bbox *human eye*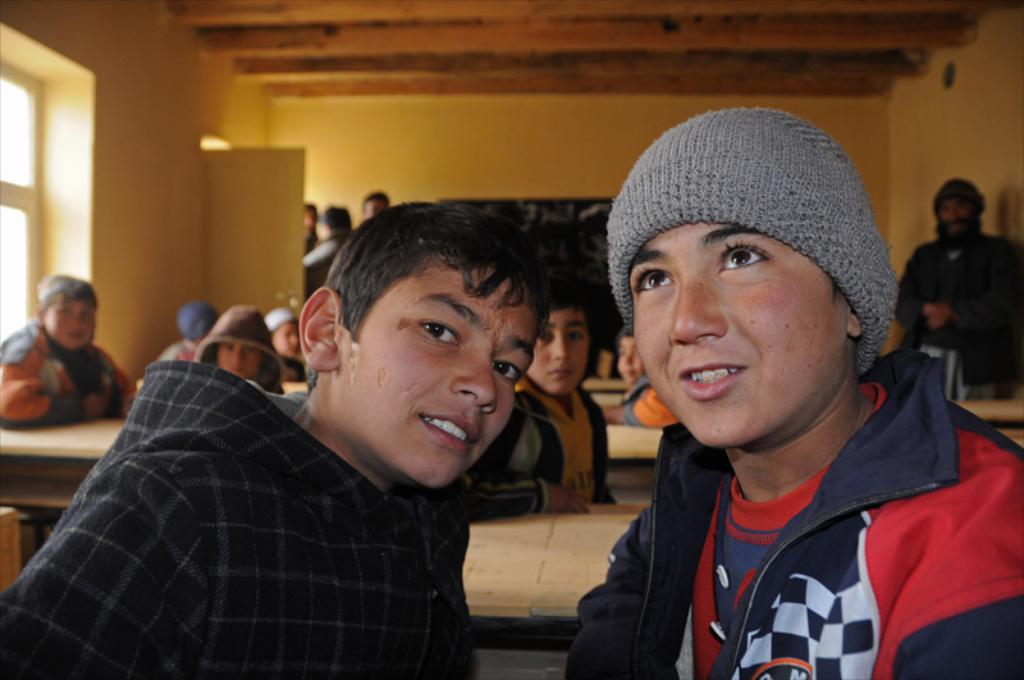
(left=632, top=264, right=678, bottom=295)
